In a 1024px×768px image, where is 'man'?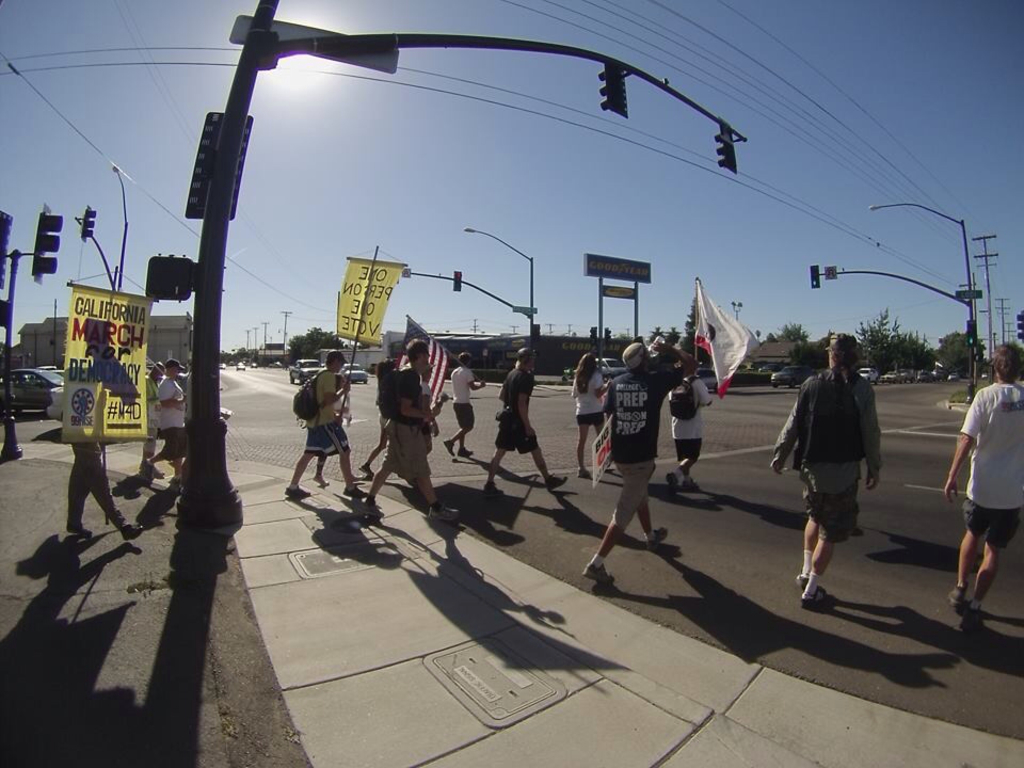
x1=63 y1=399 x2=144 y2=550.
